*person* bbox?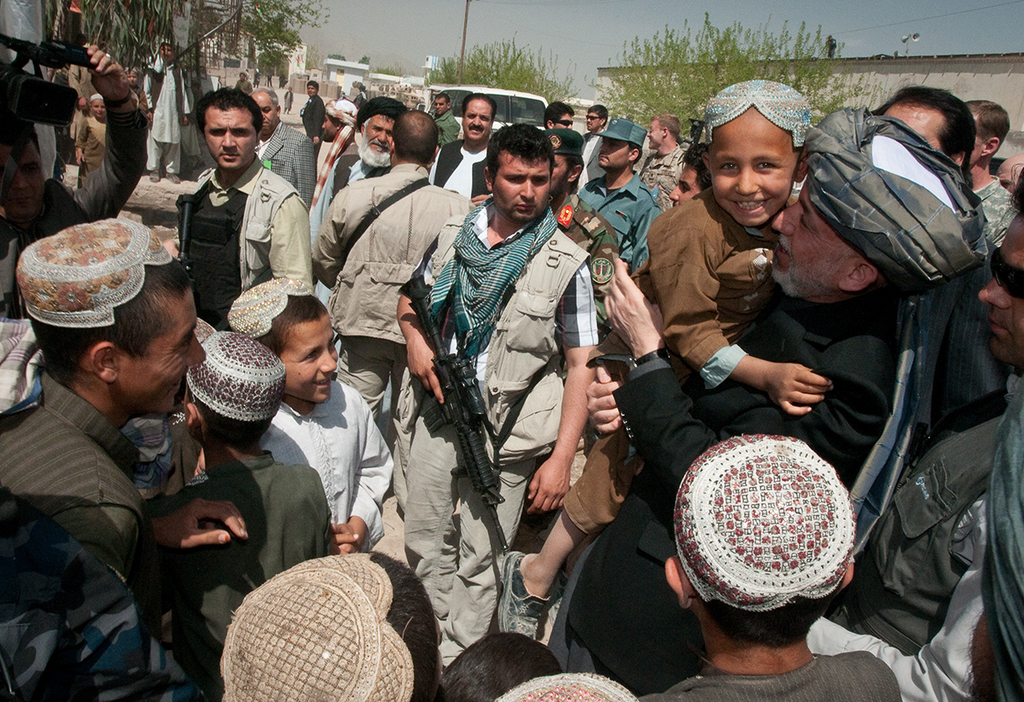
BBox(226, 276, 394, 556)
